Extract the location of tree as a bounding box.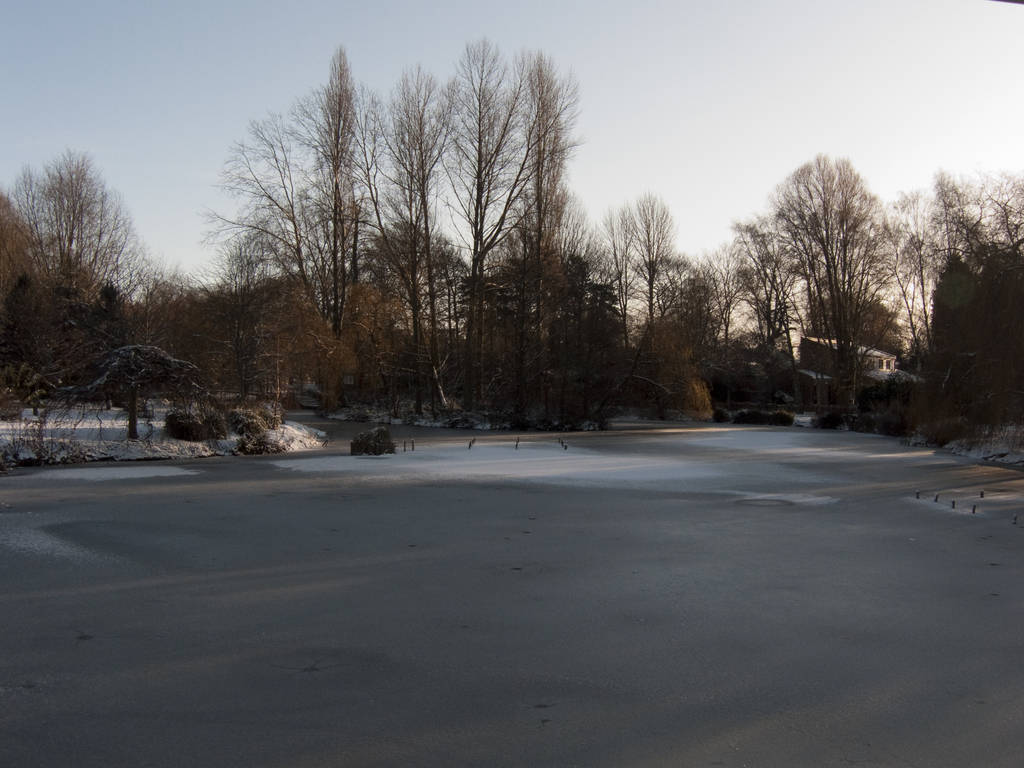
[596, 186, 687, 442].
